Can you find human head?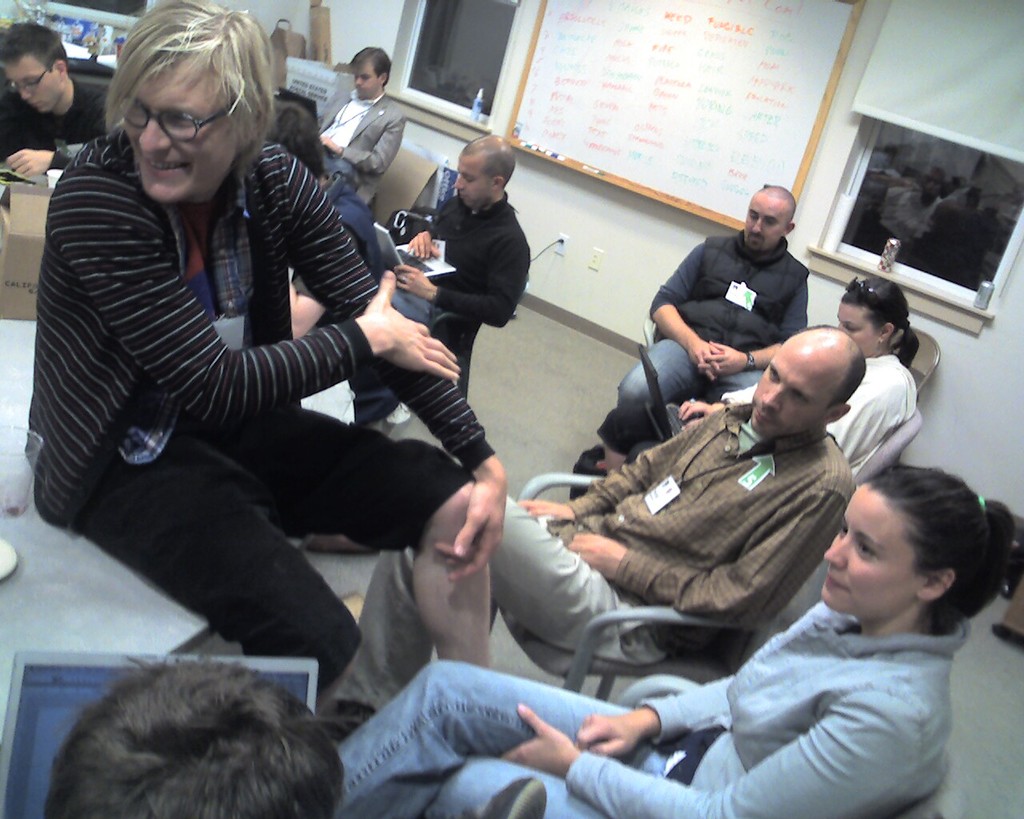
Yes, bounding box: BBox(0, 18, 71, 114).
